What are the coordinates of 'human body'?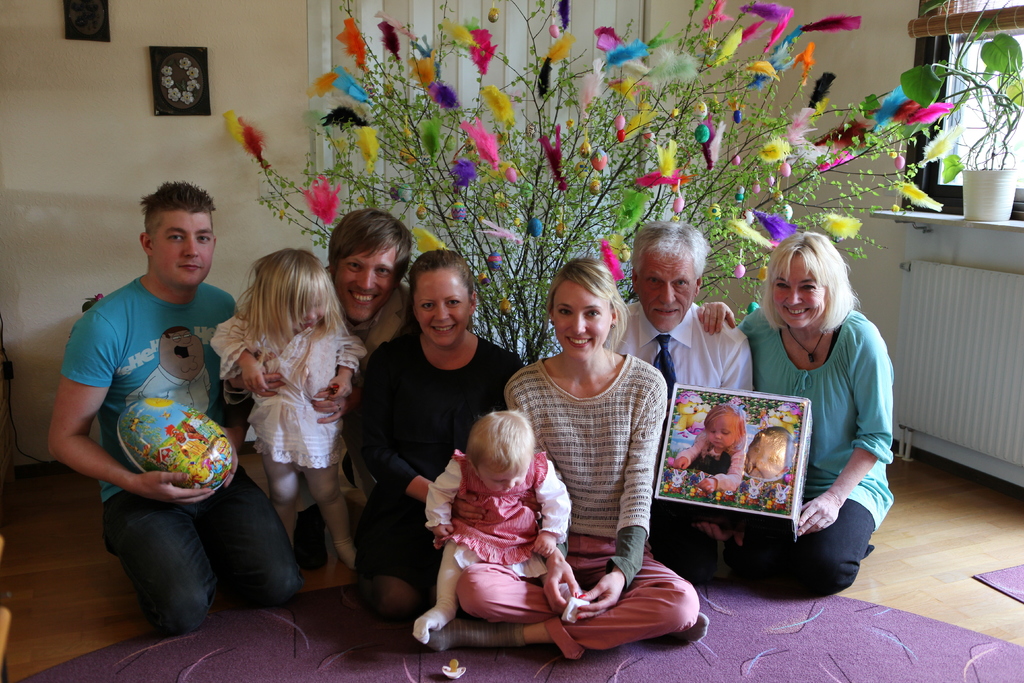
<bbox>613, 217, 752, 577</bbox>.
